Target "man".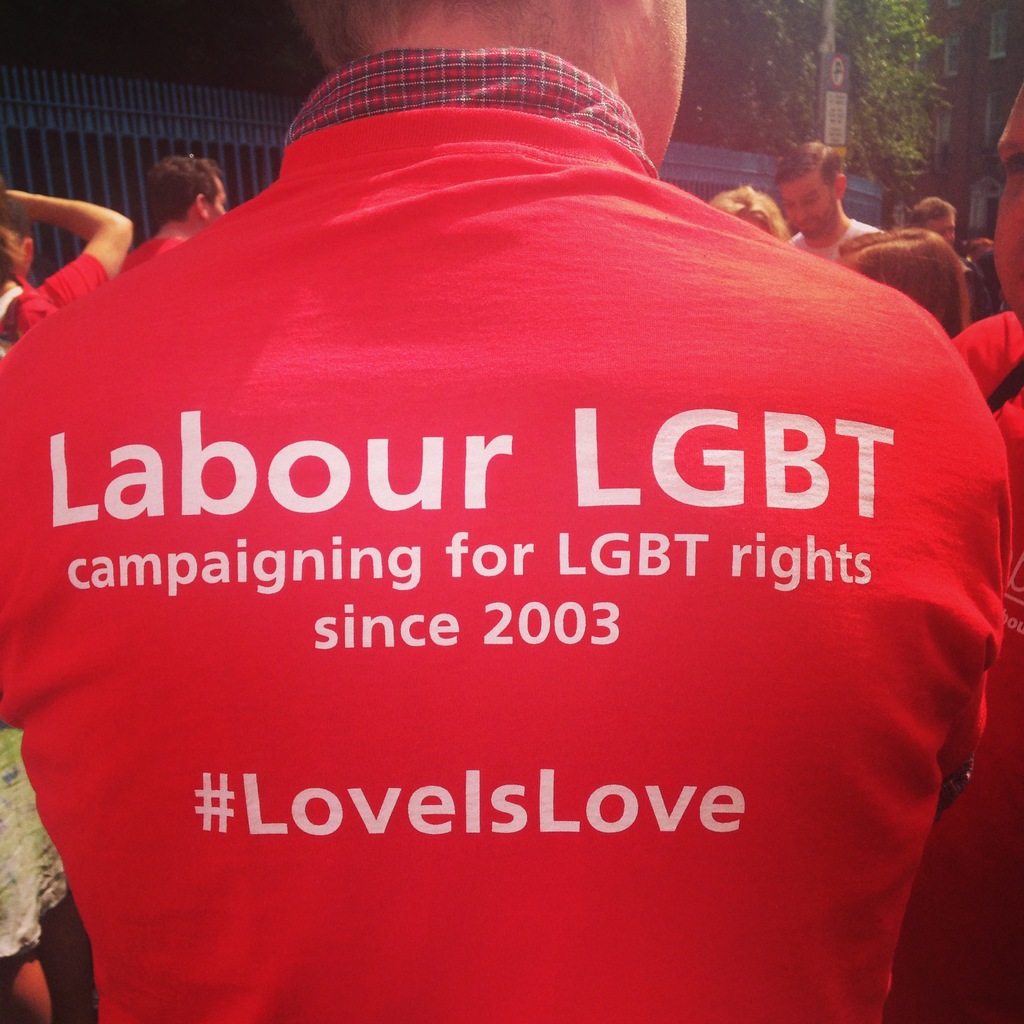
Target region: bbox(774, 136, 879, 261).
